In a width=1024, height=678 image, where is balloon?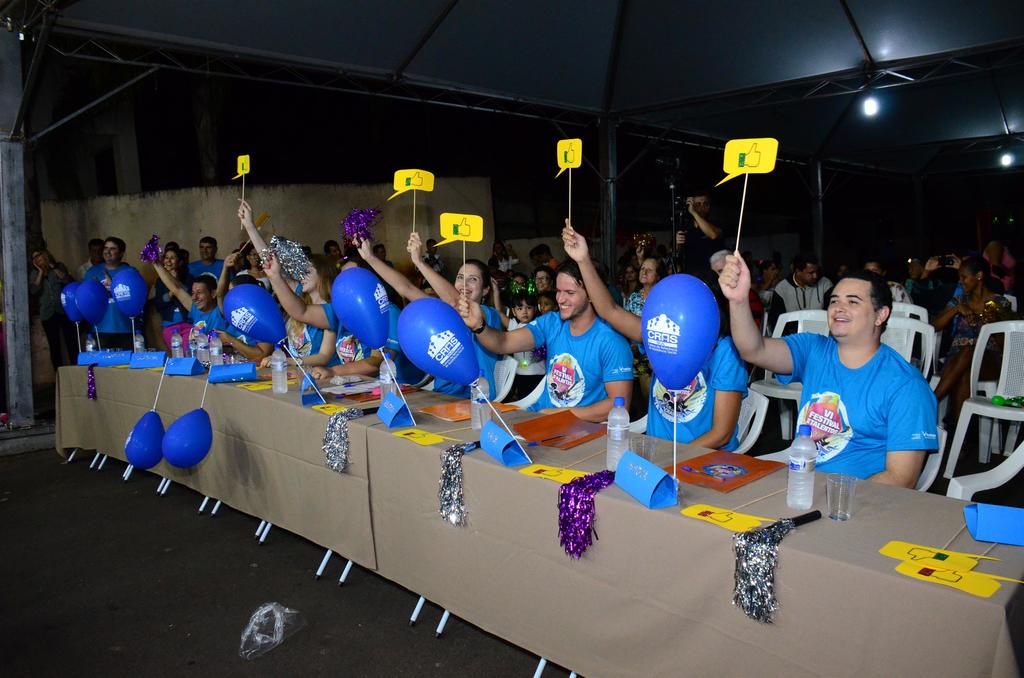
396:298:478:389.
